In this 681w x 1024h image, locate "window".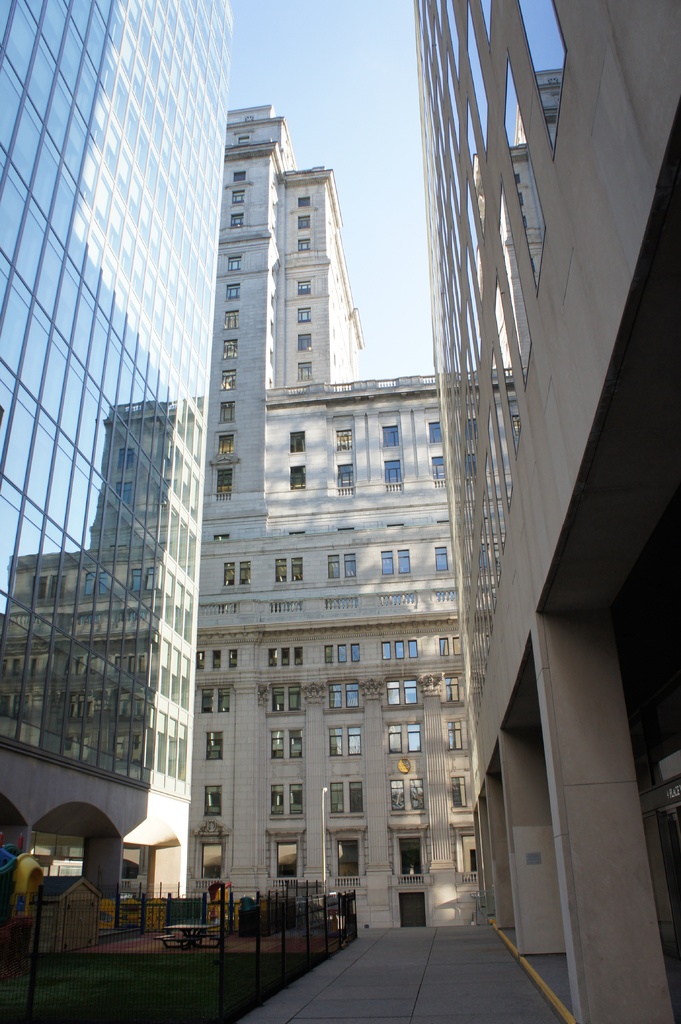
Bounding box: pyautogui.locateOnScreen(245, 116, 252, 125).
